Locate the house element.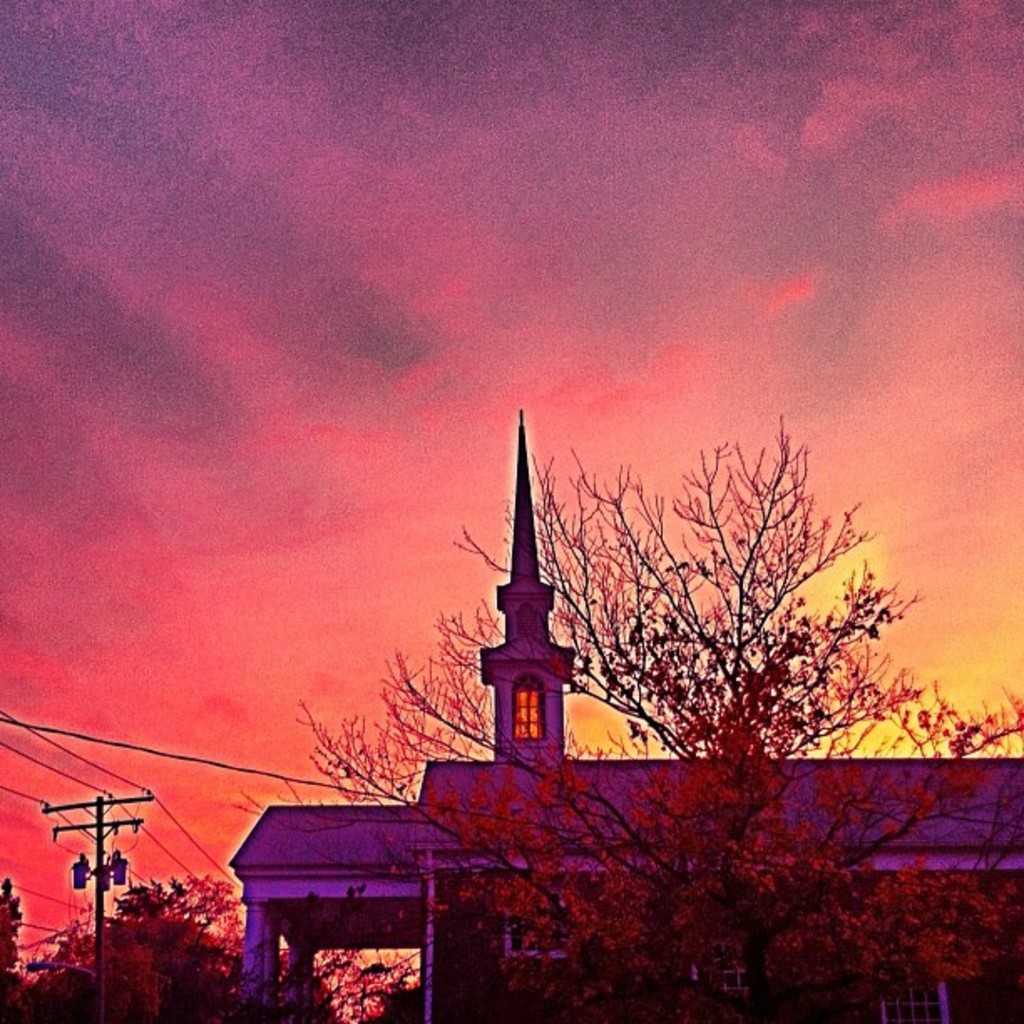
Element bbox: [left=226, top=407, right=1022, bottom=1022].
